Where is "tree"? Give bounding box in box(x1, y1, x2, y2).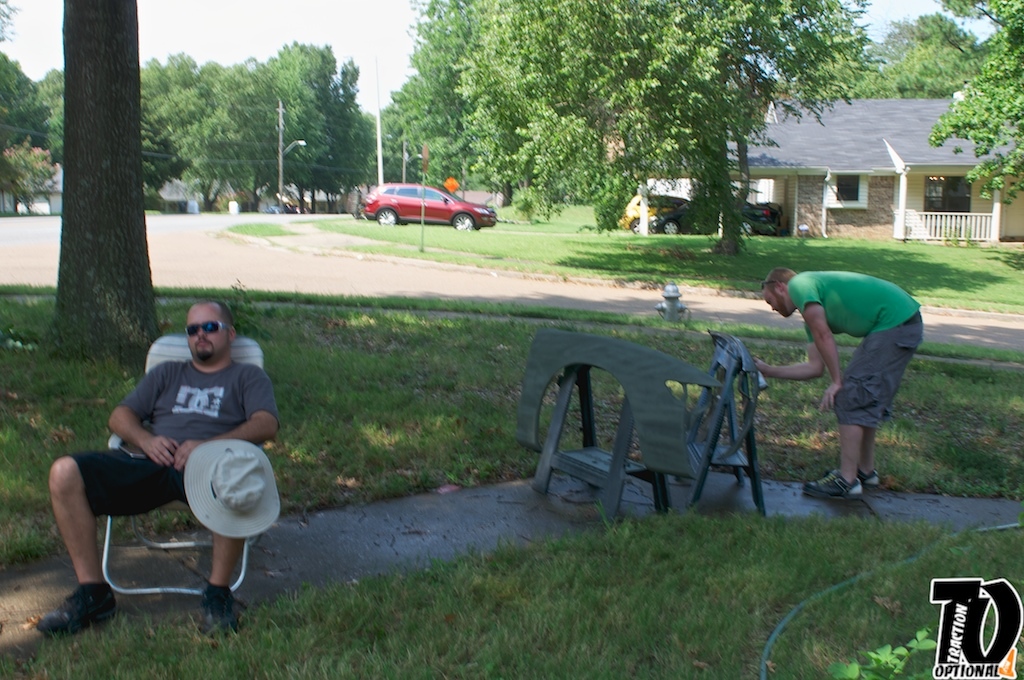
box(137, 53, 186, 202).
